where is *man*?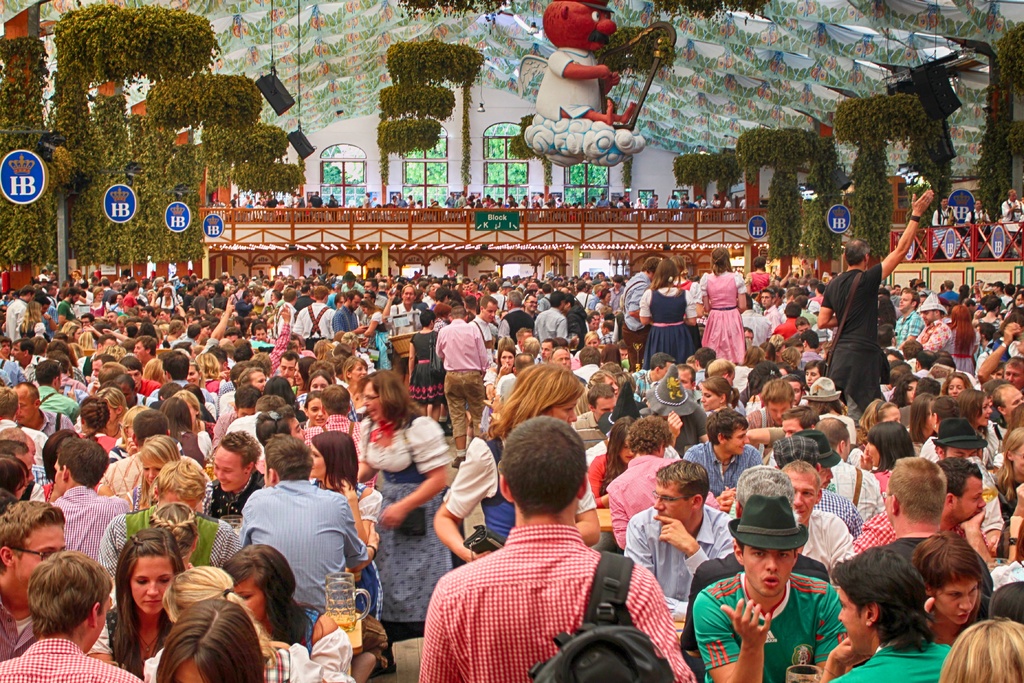
{"x1": 195, "y1": 283, "x2": 209, "y2": 320}.
